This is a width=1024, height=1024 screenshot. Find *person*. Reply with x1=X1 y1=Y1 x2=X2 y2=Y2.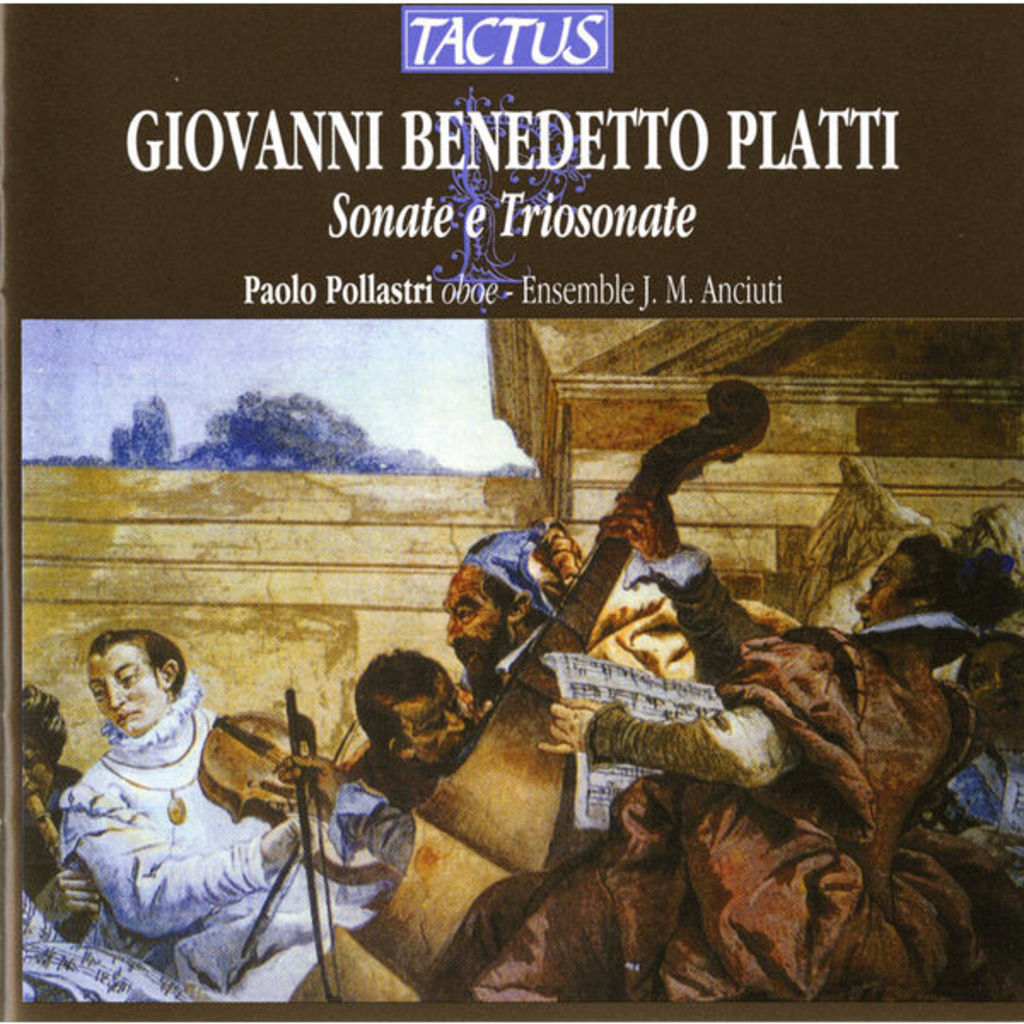
x1=51 y1=606 x2=276 y2=998.
